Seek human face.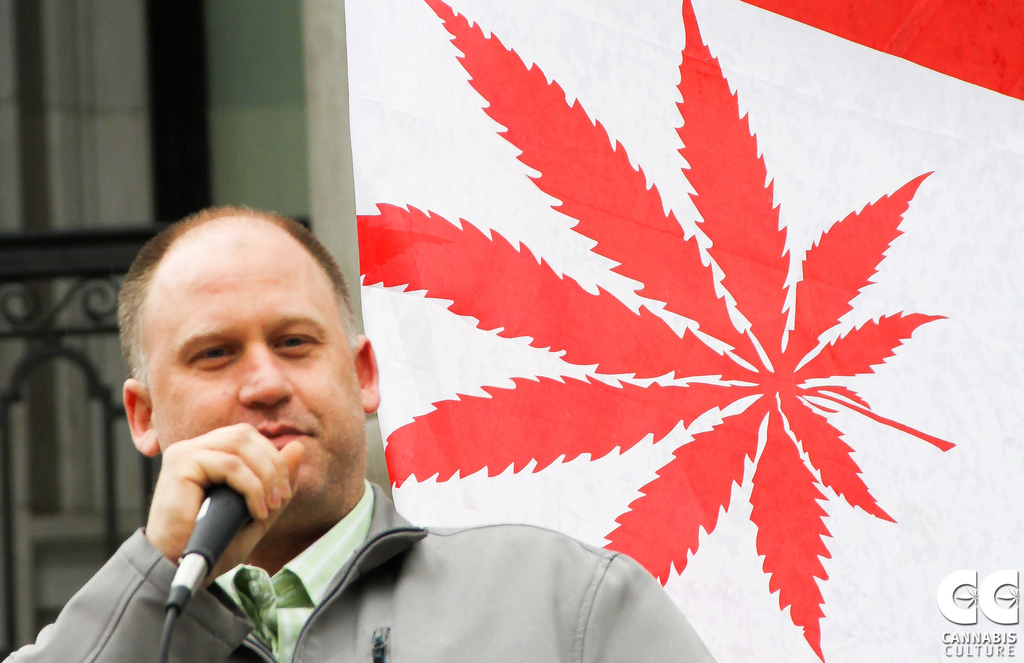
{"x1": 150, "y1": 225, "x2": 357, "y2": 510}.
